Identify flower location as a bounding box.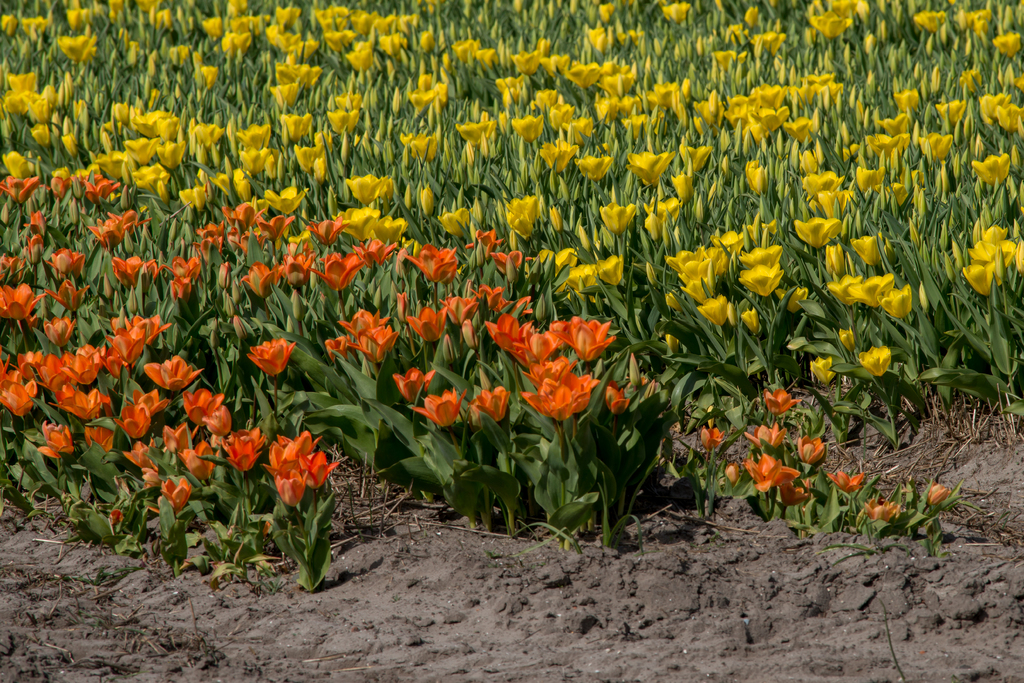
l=81, t=171, r=125, b=216.
